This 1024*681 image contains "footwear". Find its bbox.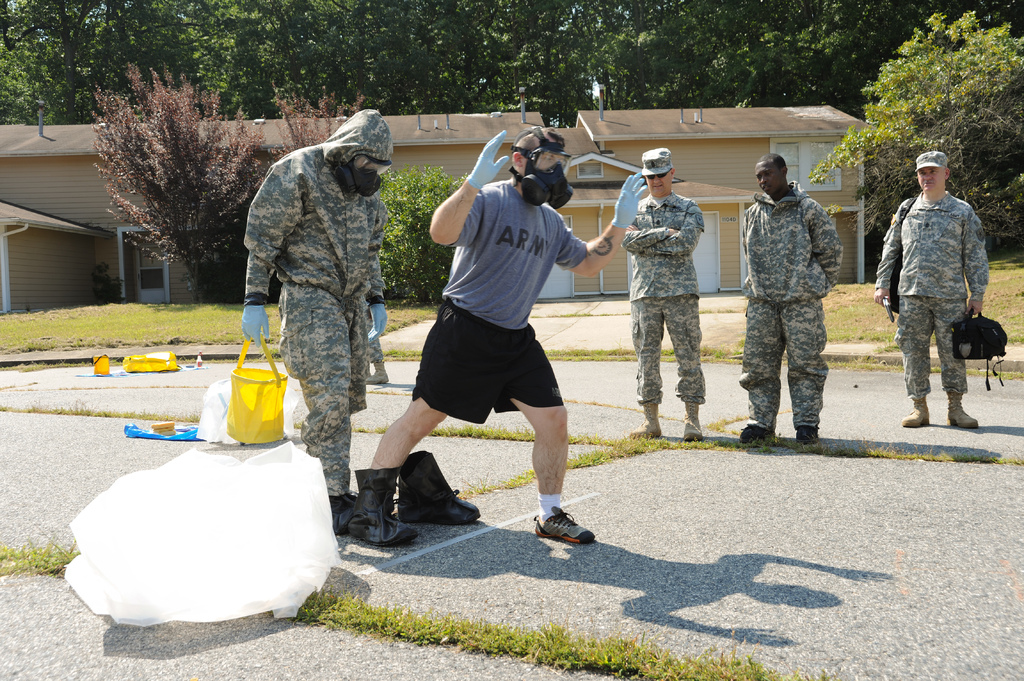
bbox(795, 422, 819, 445).
